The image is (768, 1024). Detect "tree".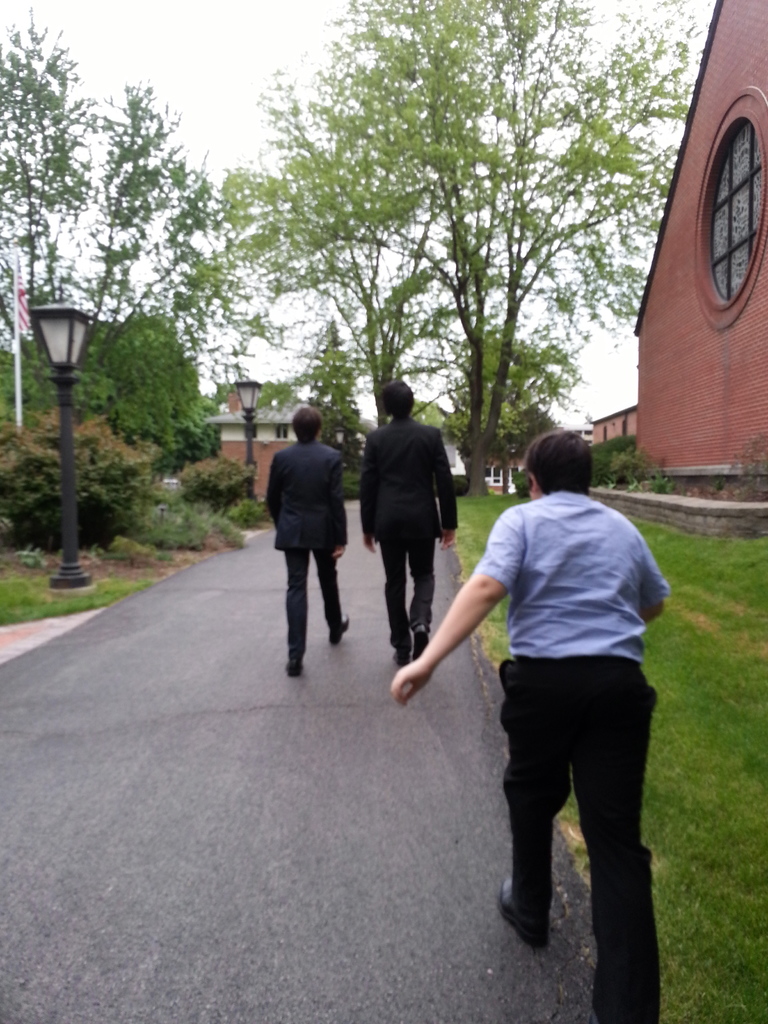
Detection: bbox=(2, 378, 257, 586).
